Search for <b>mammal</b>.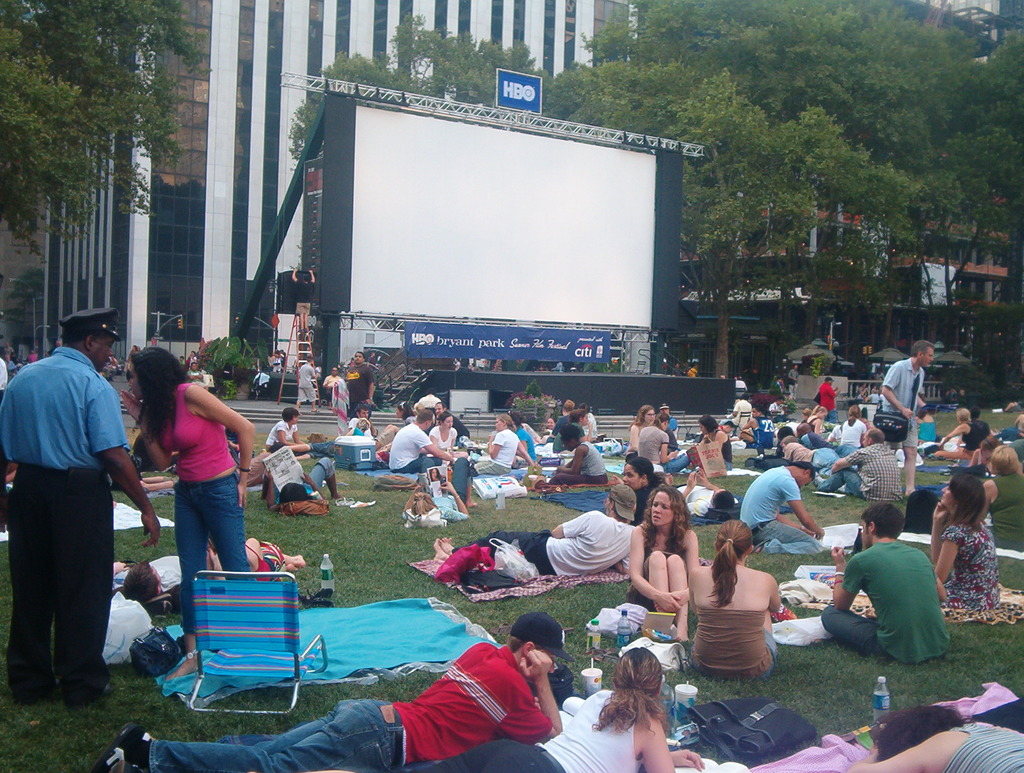
Found at locate(278, 346, 287, 355).
